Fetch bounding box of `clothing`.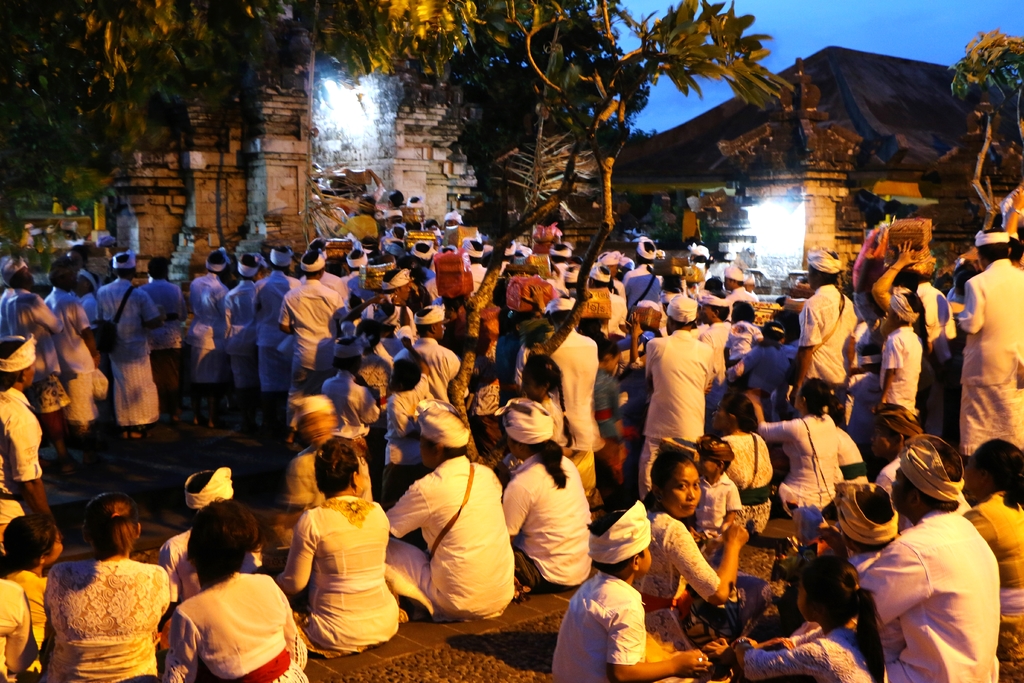
Bbox: bbox(859, 322, 881, 377).
